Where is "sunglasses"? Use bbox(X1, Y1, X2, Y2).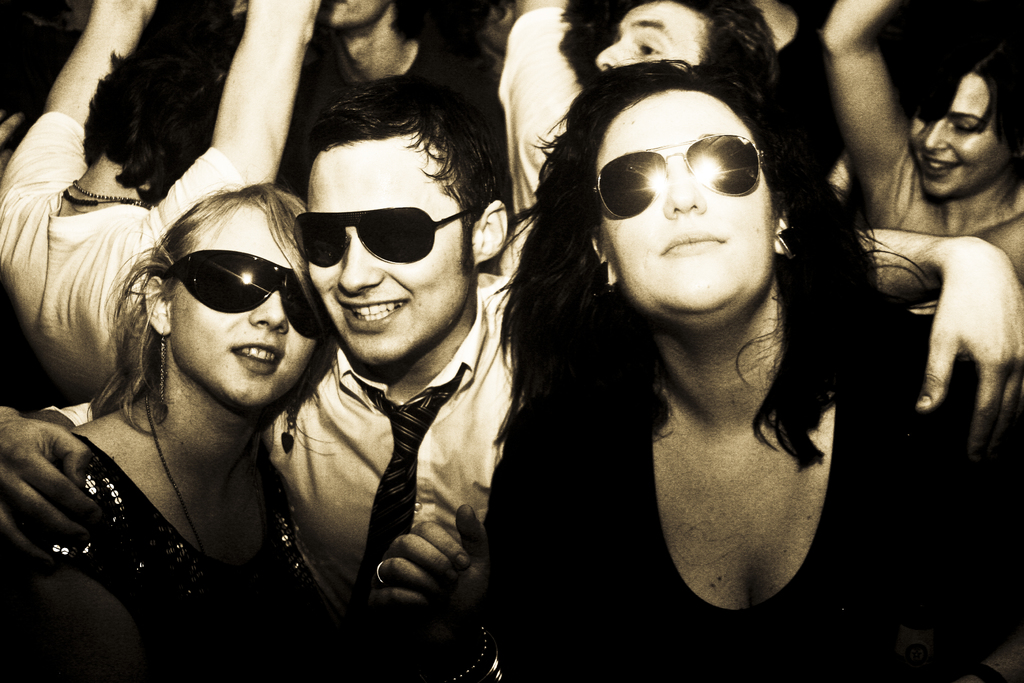
bbox(157, 248, 320, 341).
